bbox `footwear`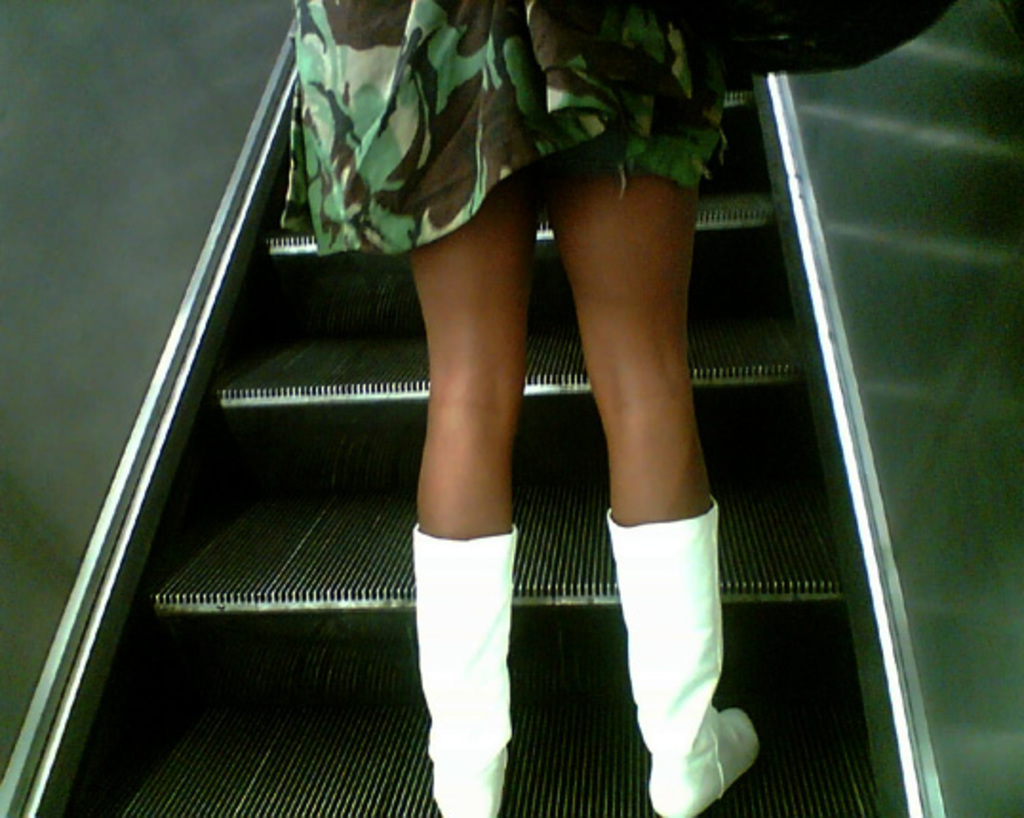
bbox=(600, 464, 731, 812)
